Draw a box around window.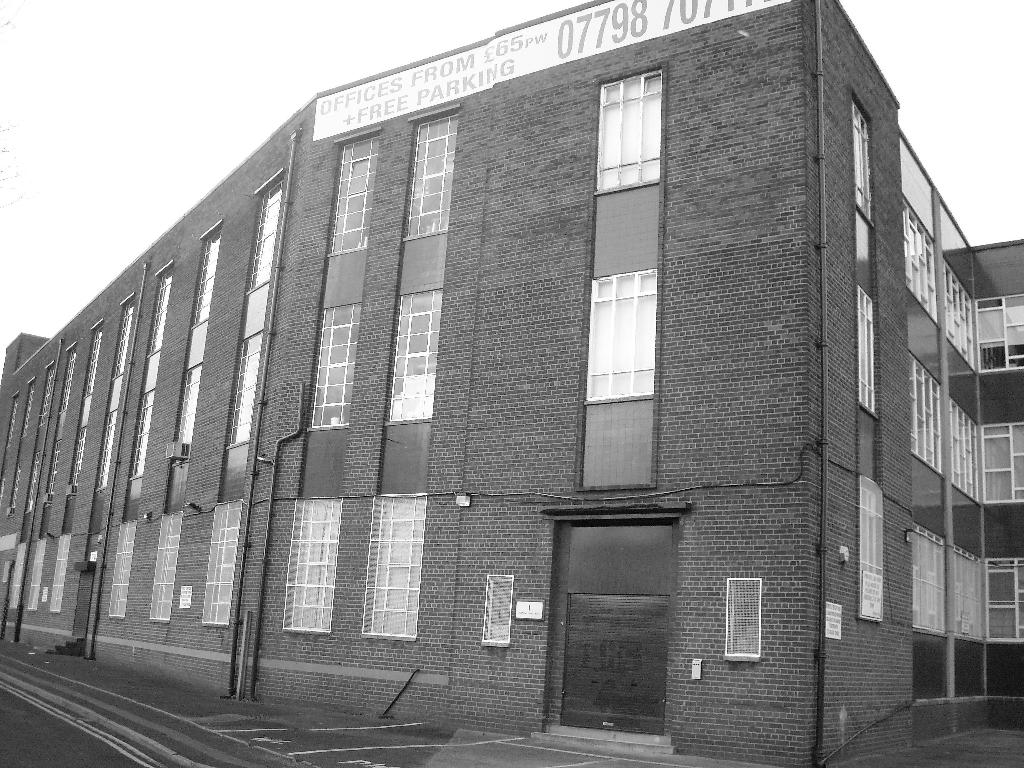
bbox=(374, 490, 425, 648).
